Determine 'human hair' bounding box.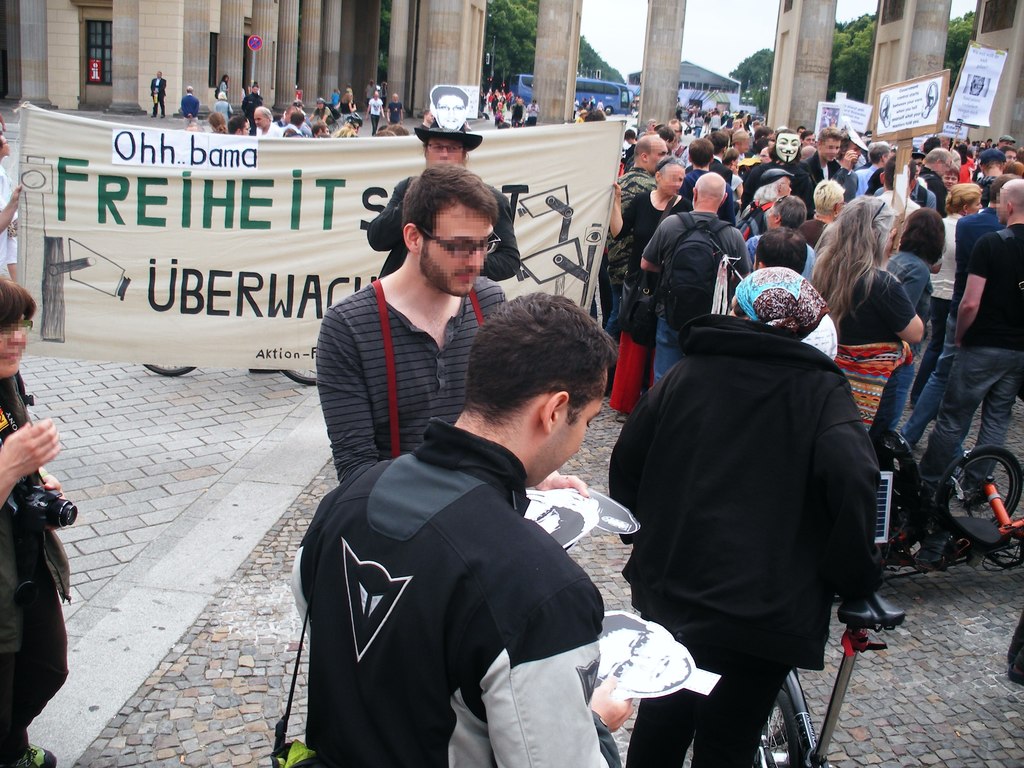
Determined: {"left": 894, "top": 206, "right": 945, "bottom": 268}.
